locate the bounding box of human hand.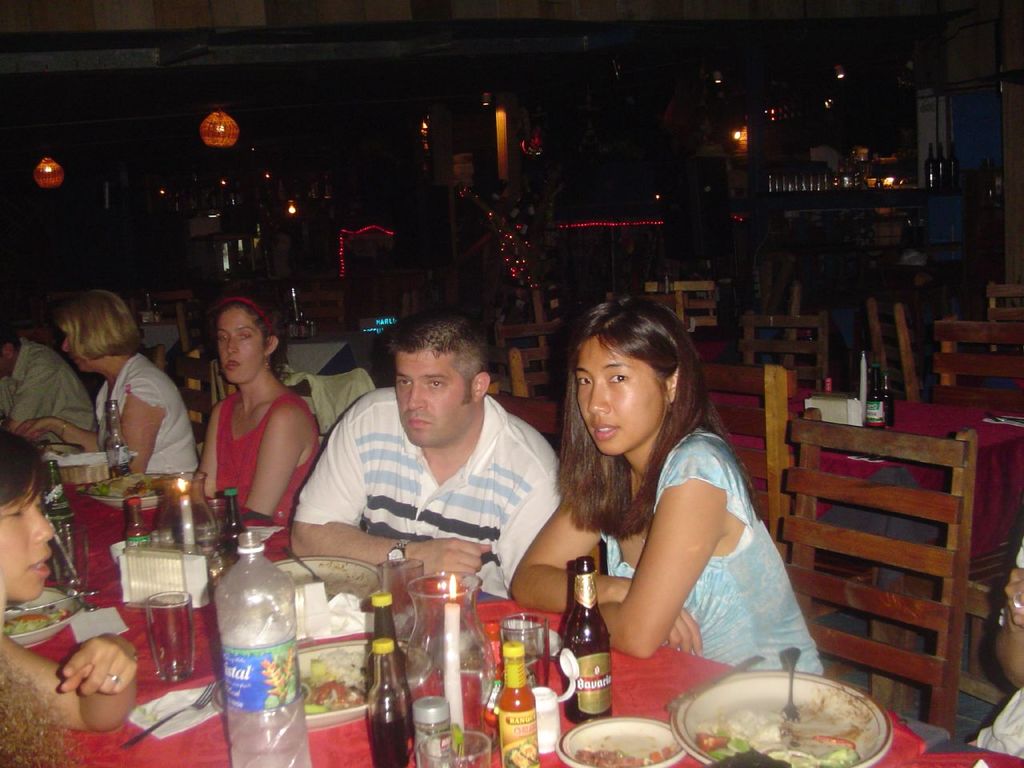
Bounding box: (1005, 566, 1023, 630).
